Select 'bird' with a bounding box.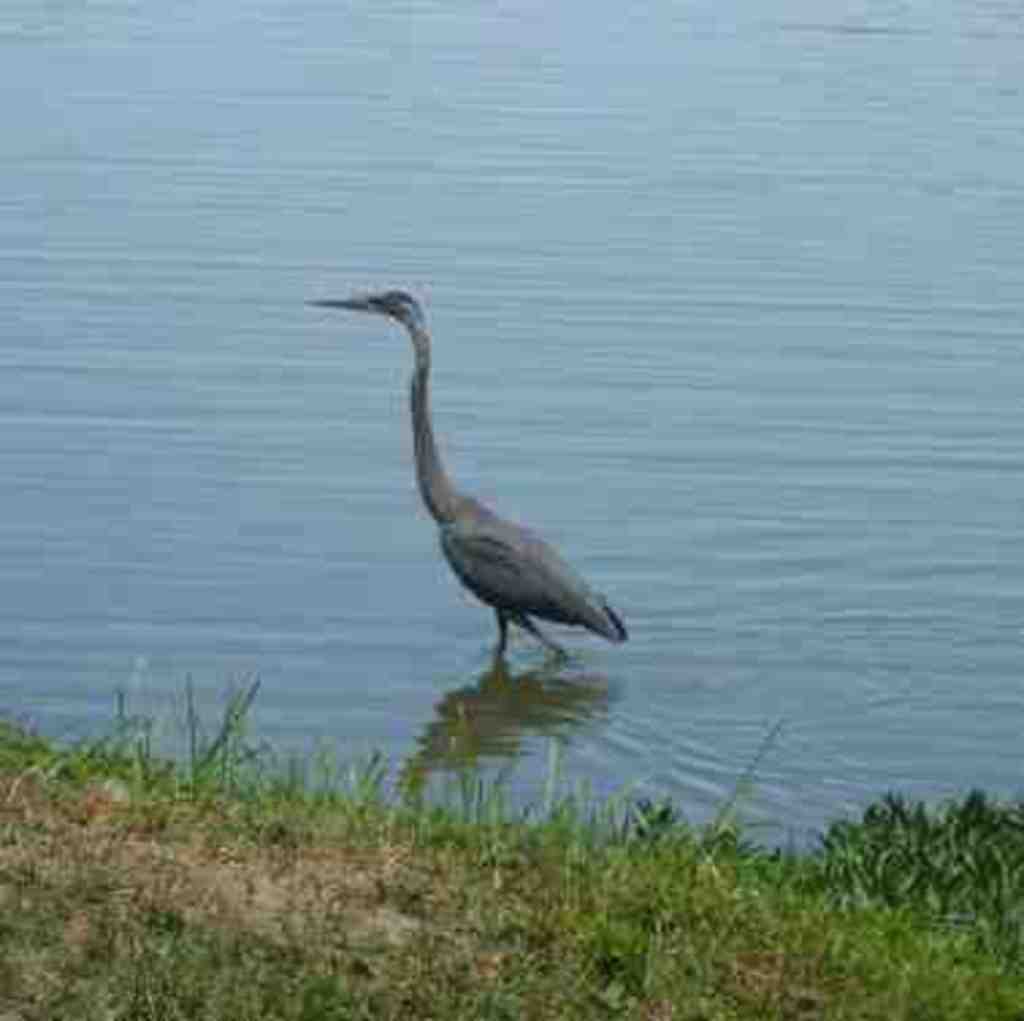
303,274,639,691.
